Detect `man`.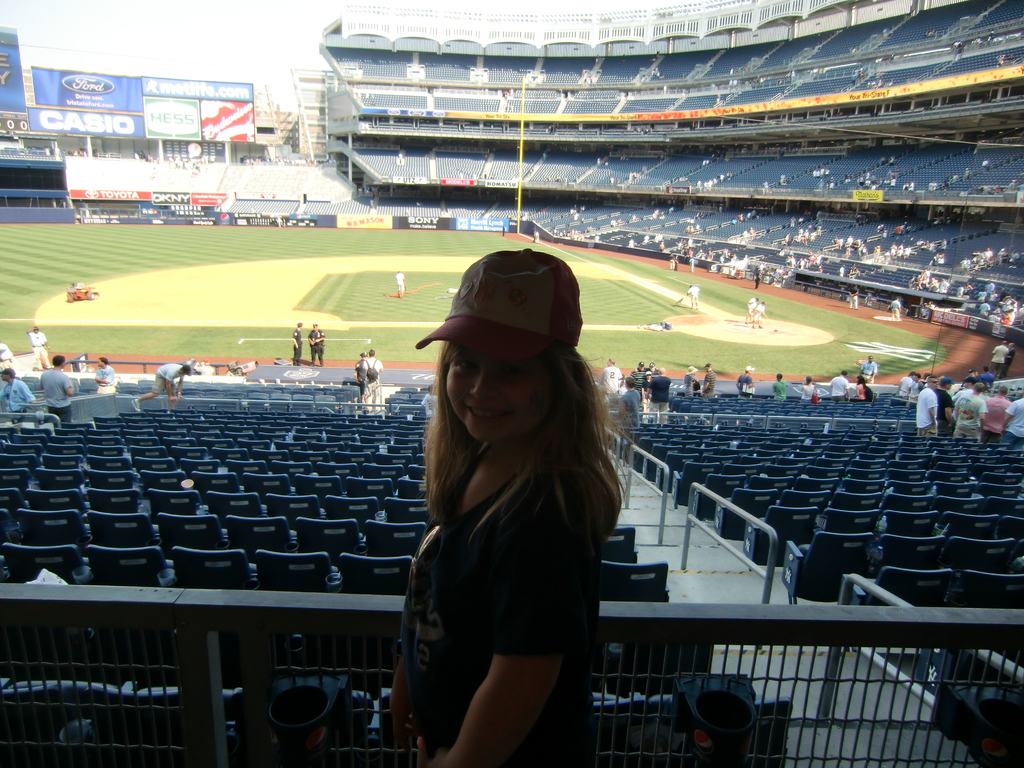
Detected at BBox(913, 375, 940, 437).
